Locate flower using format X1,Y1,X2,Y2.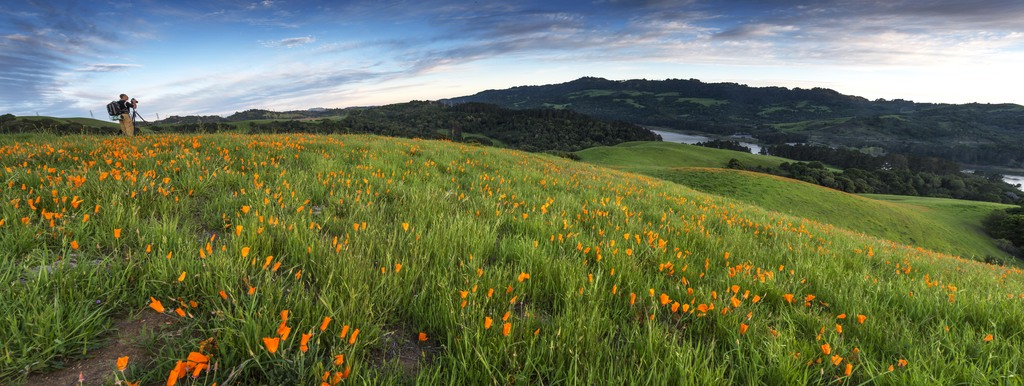
185,357,200,373.
